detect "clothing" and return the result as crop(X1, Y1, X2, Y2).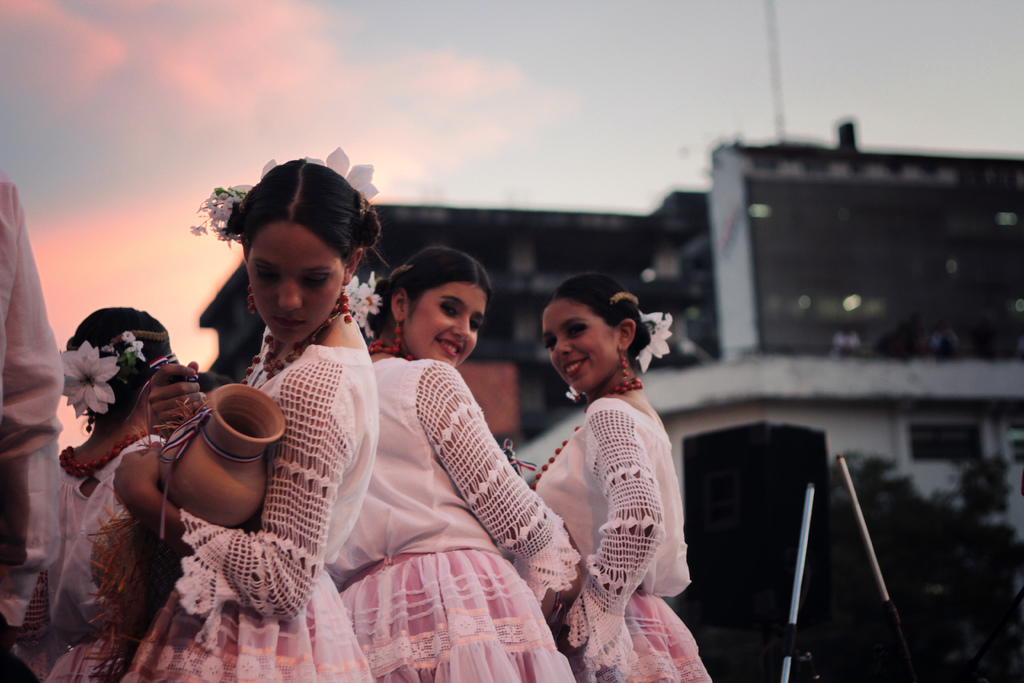
crop(531, 399, 708, 682).
